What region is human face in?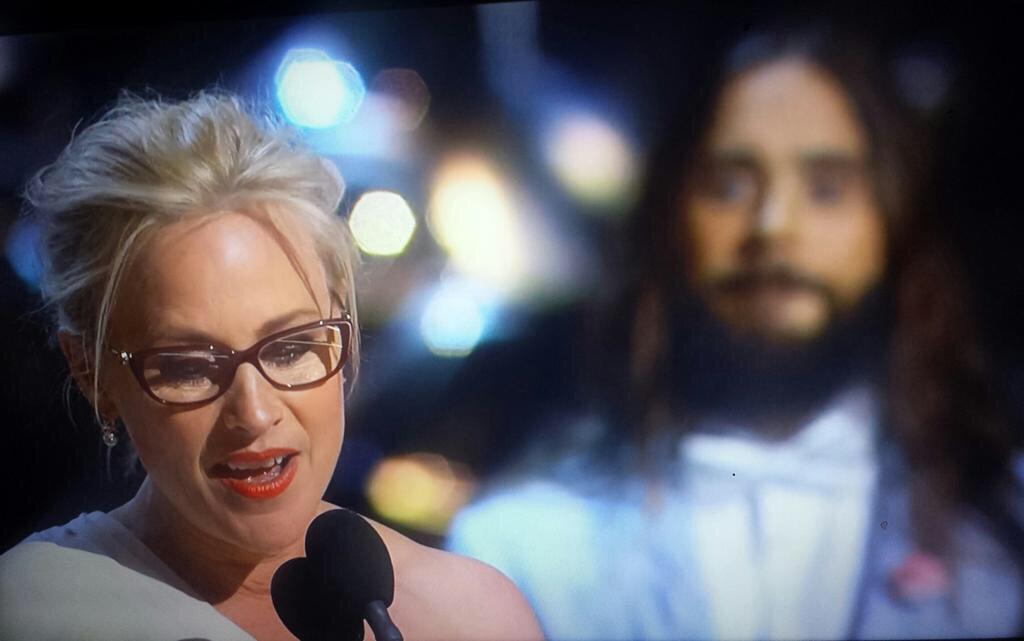
{"x1": 665, "y1": 48, "x2": 930, "y2": 356}.
